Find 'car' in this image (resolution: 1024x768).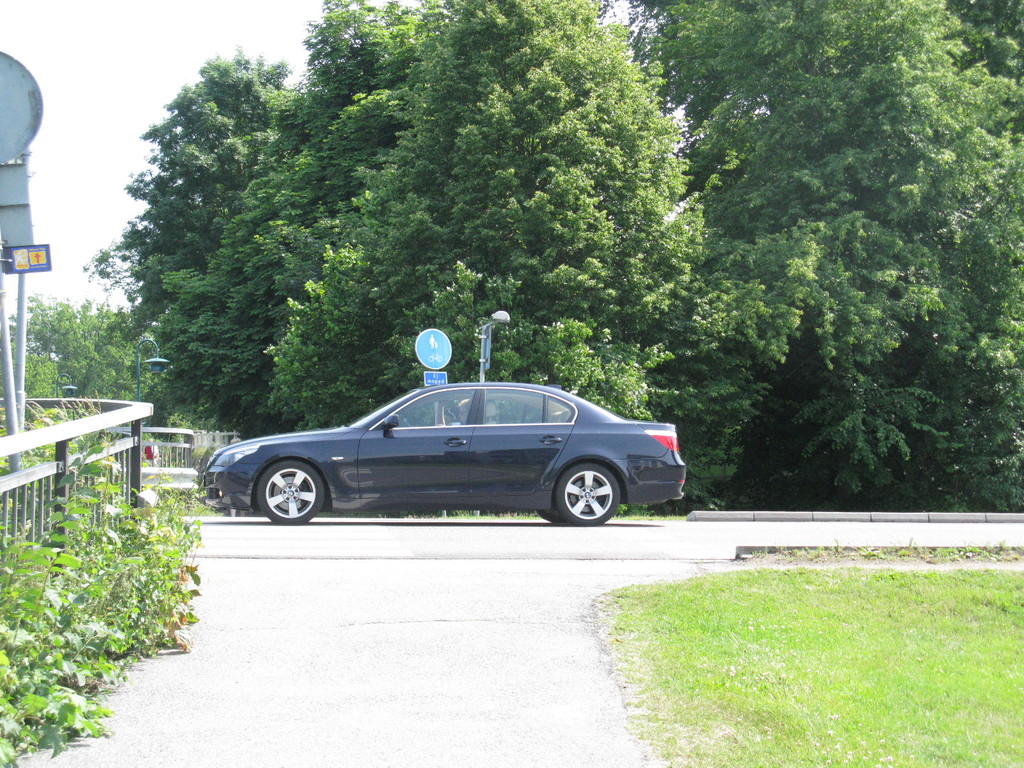
(198, 376, 687, 527).
